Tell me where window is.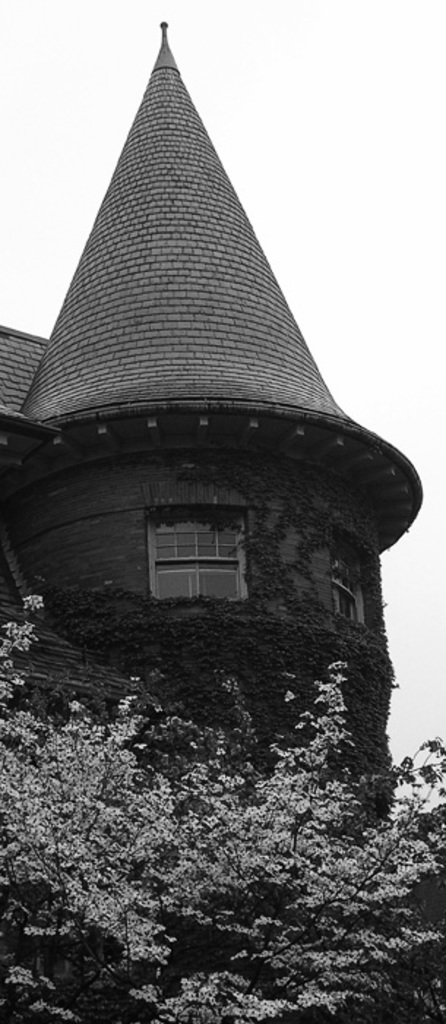
window is at pyautogui.locateOnScreen(317, 535, 366, 626).
